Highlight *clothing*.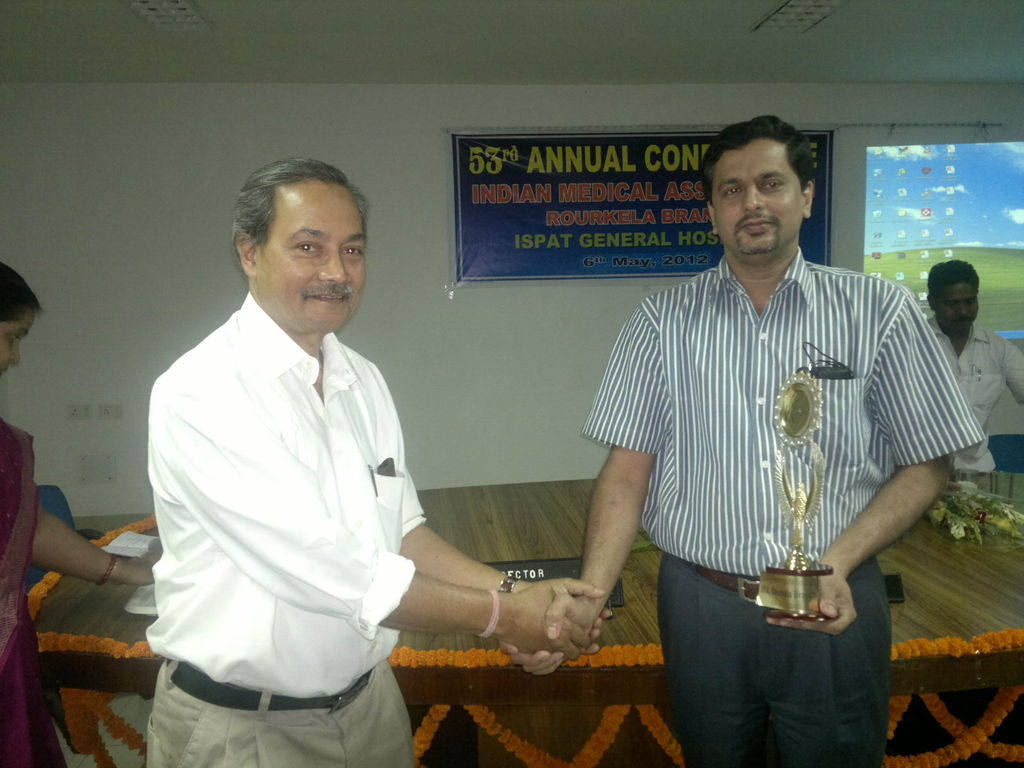
Highlighted region: select_region(140, 287, 420, 767).
